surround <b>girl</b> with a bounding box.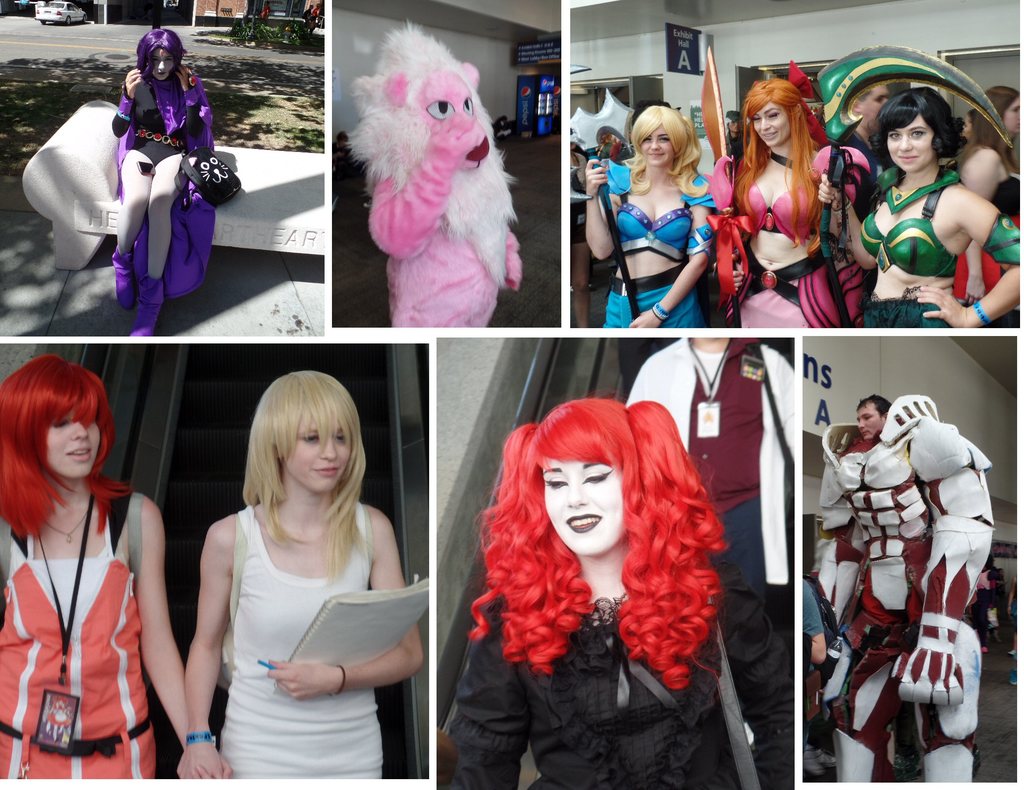
<region>717, 79, 854, 327</region>.
